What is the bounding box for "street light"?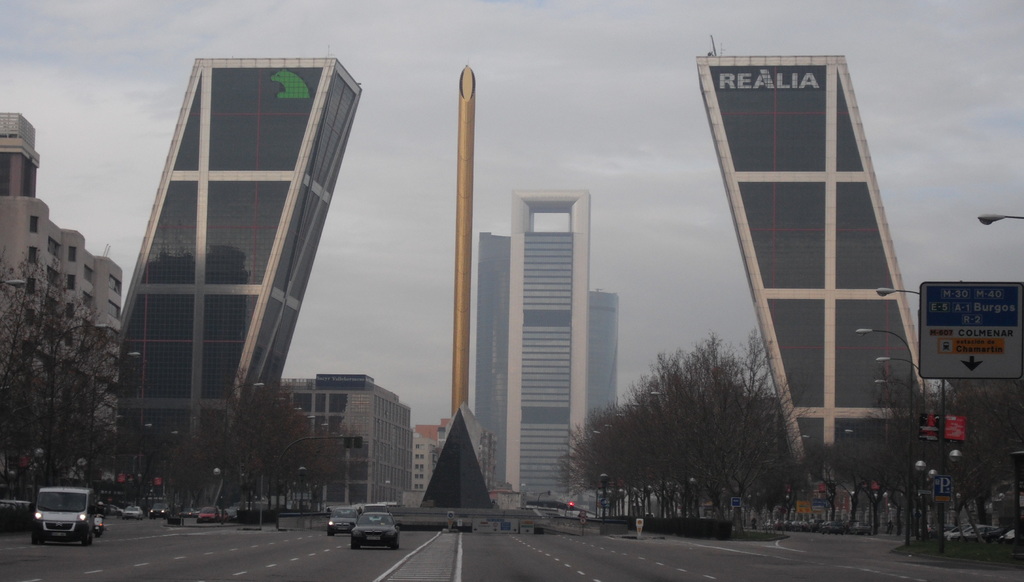
x1=221, y1=378, x2=264, y2=449.
